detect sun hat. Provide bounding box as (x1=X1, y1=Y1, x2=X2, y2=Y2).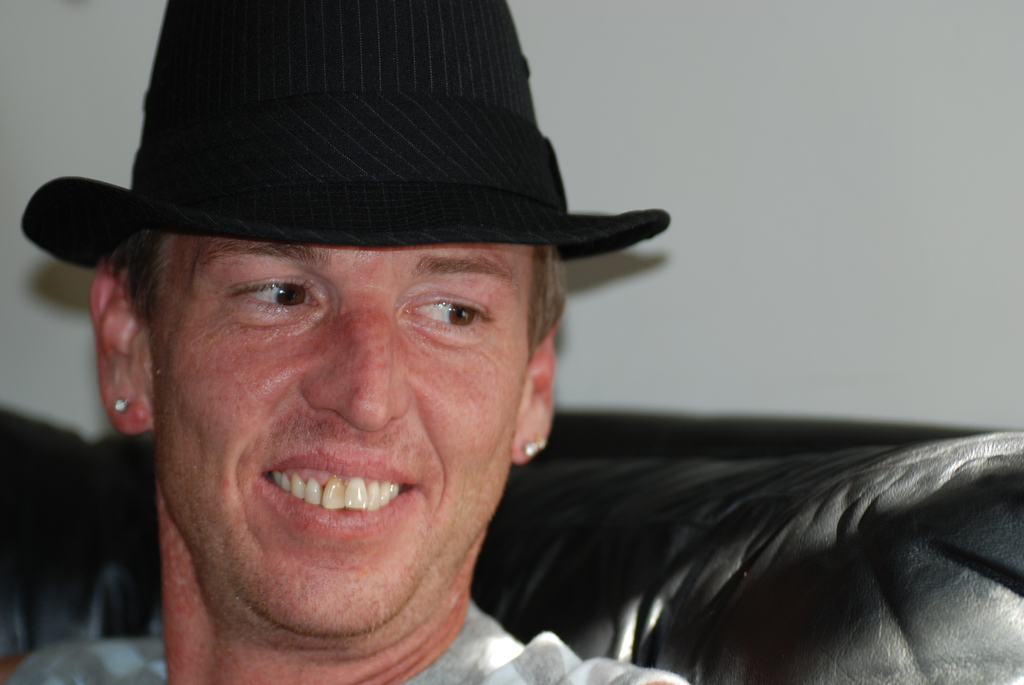
(x1=16, y1=0, x2=669, y2=280).
